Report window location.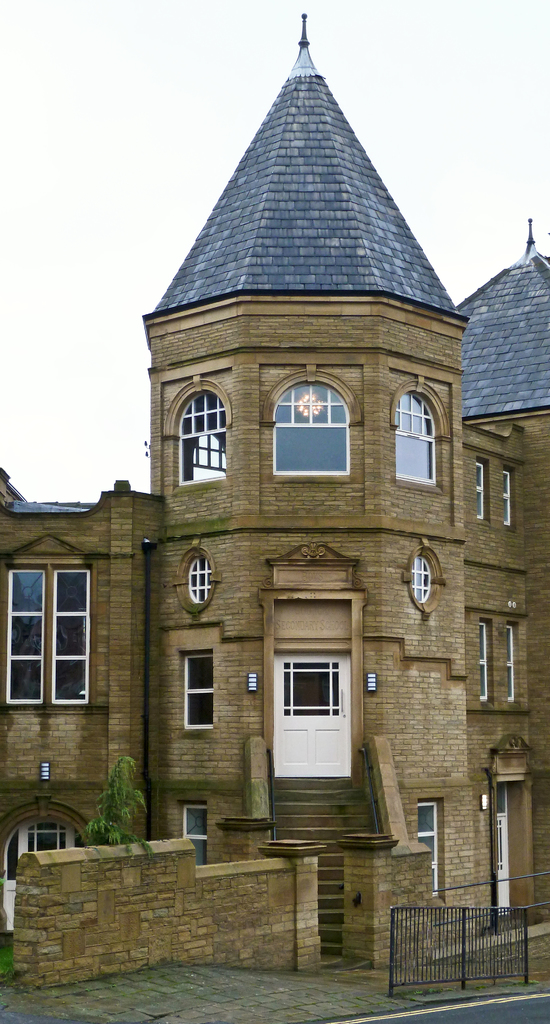
Report: crop(475, 463, 486, 519).
